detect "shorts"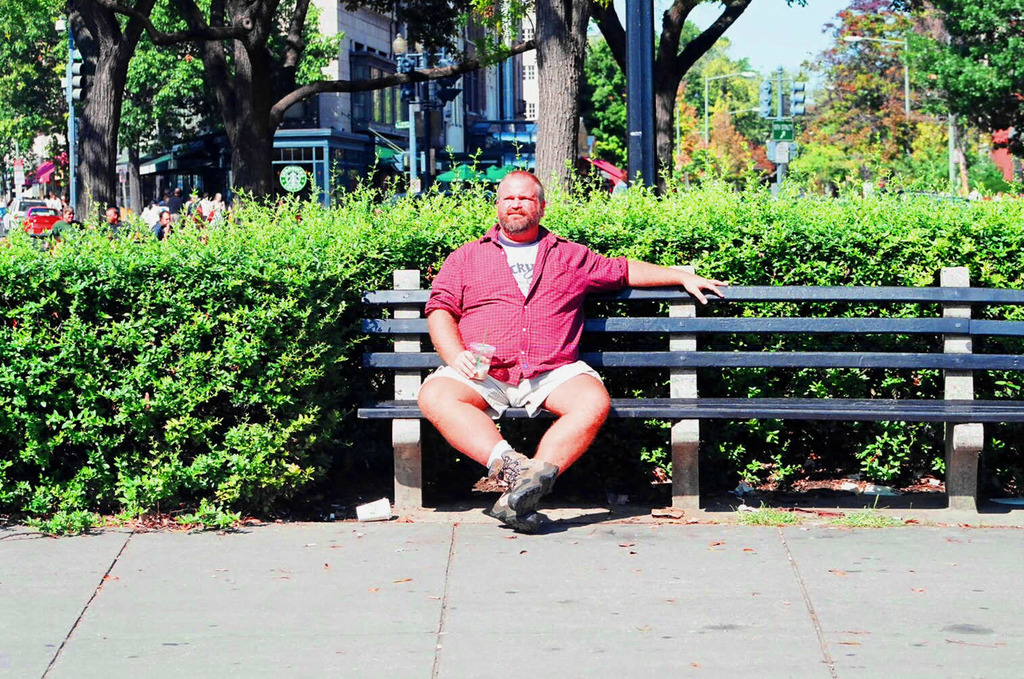
l=424, t=360, r=603, b=422
